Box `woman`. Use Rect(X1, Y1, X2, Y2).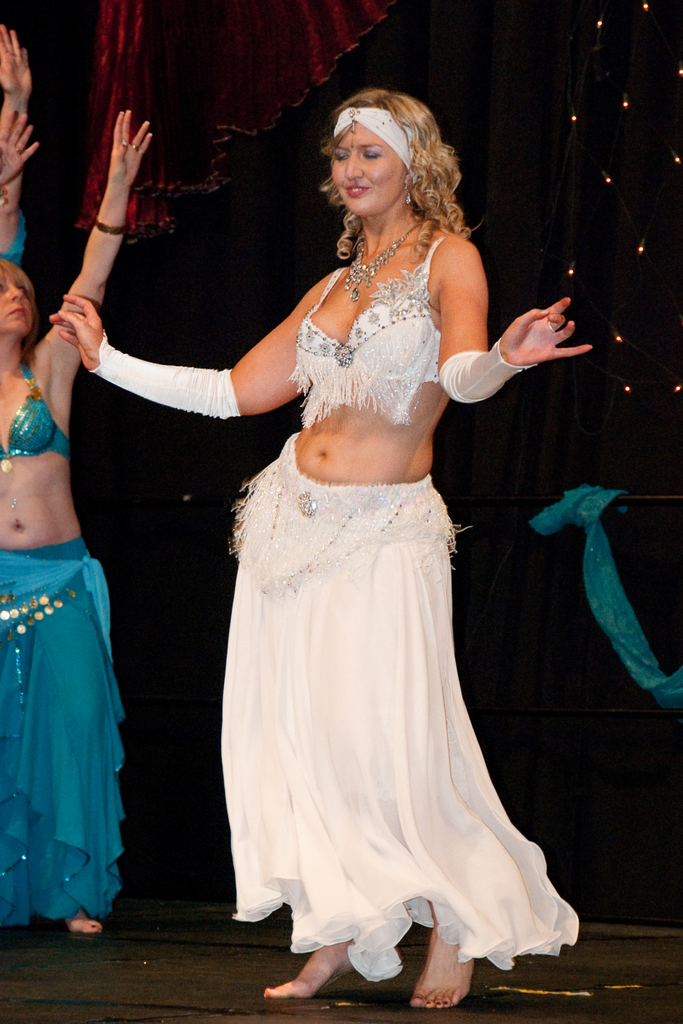
Rect(0, 113, 155, 945).
